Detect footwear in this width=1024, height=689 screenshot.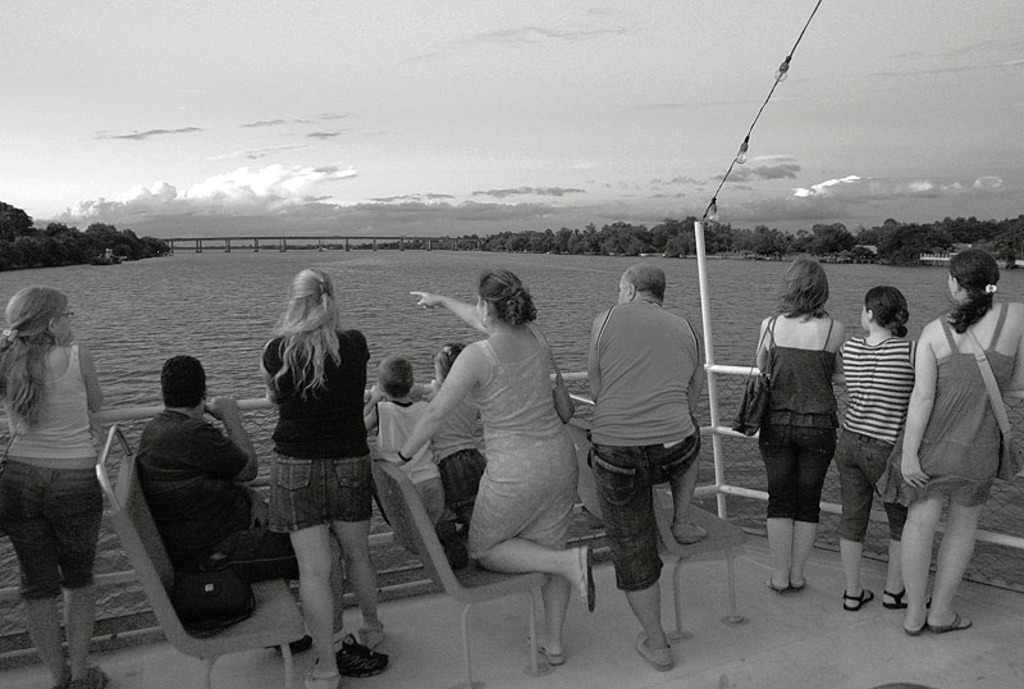
Detection: select_region(337, 622, 389, 672).
